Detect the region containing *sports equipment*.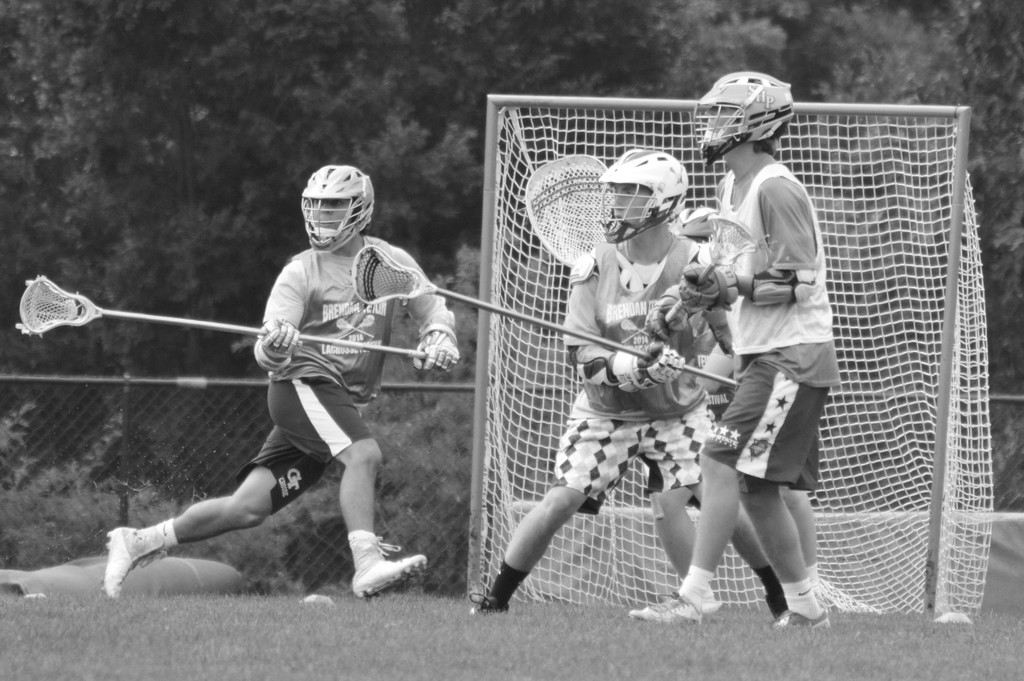
crop(465, 93, 991, 612).
